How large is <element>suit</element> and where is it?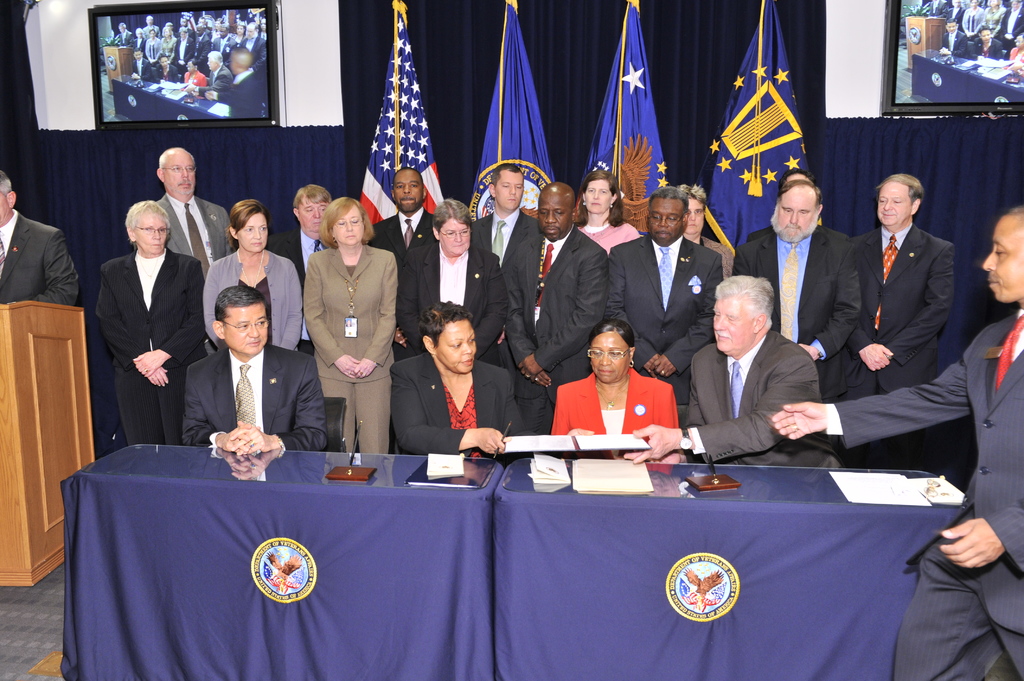
Bounding box: 550:366:679:438.
